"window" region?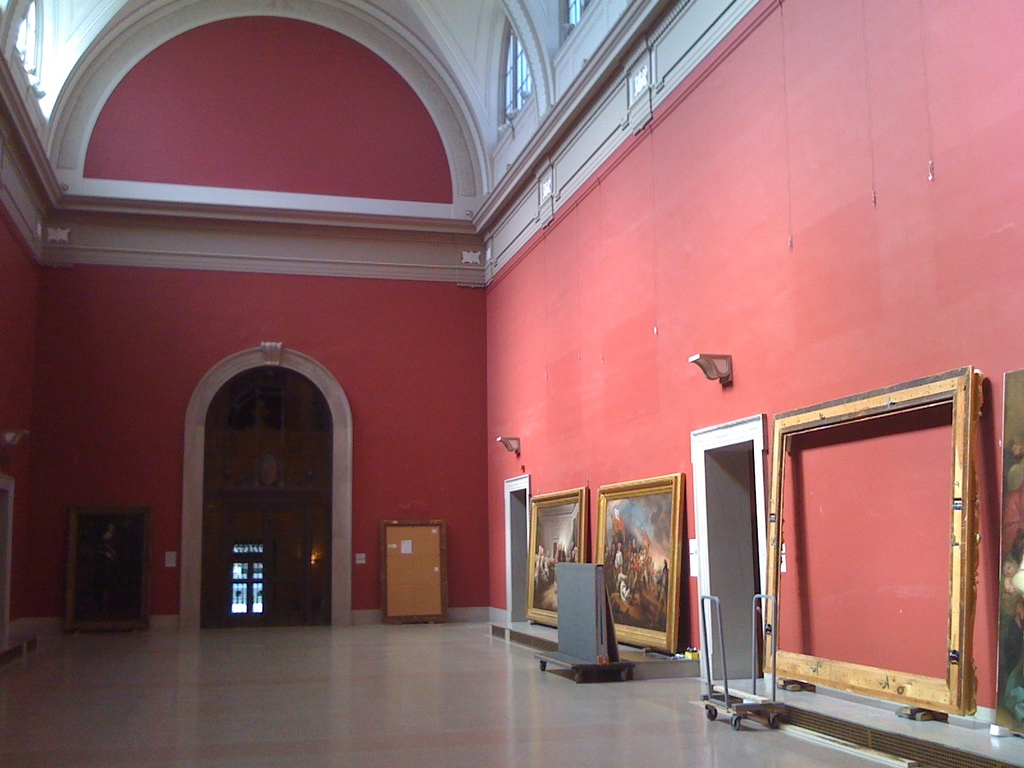
bbox=[12, 1, 38, 84]
